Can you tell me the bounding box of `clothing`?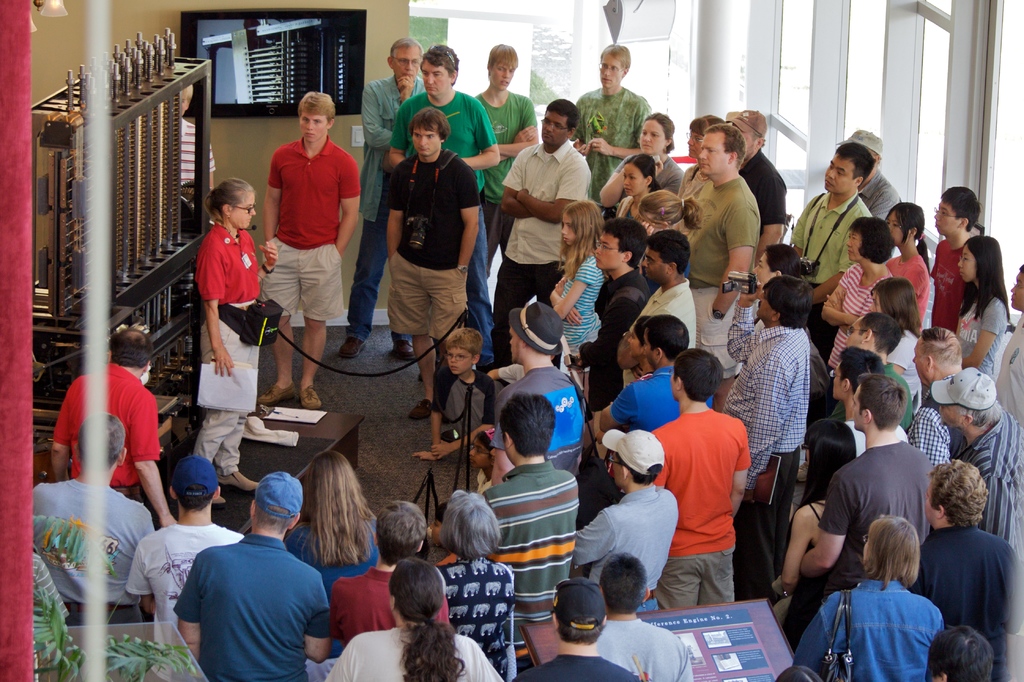
[x1=25, y1=551, x2=67, y2=677].
